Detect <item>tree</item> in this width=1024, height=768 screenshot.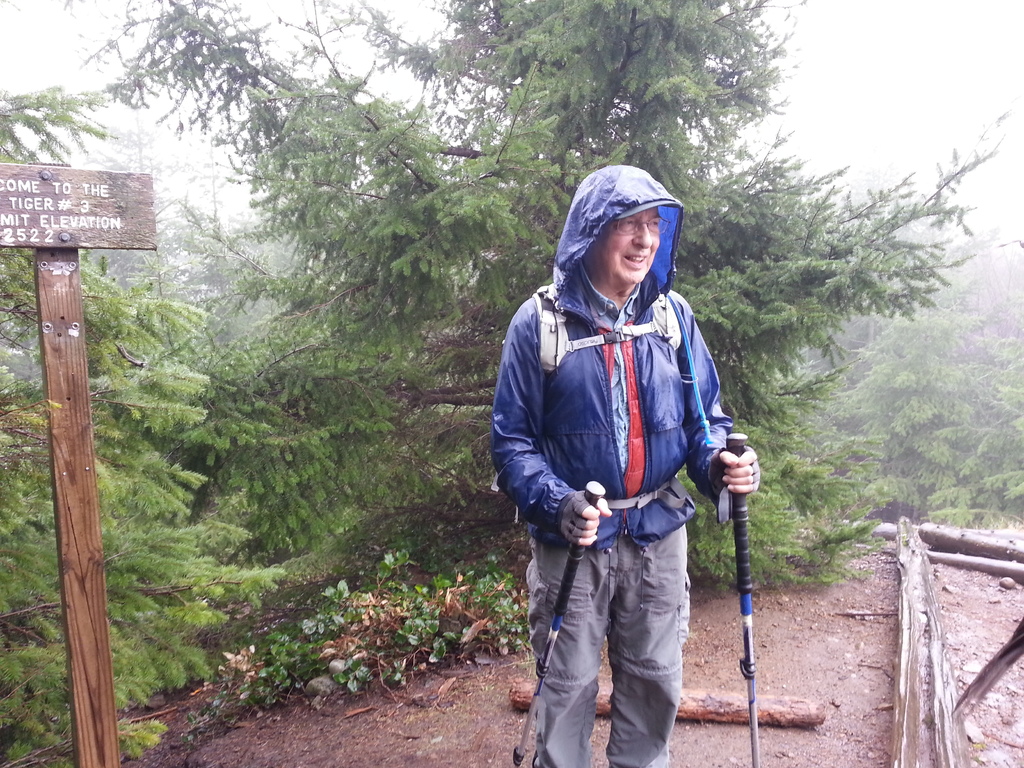
Detection: select_region(0, 76, 293, 767).
